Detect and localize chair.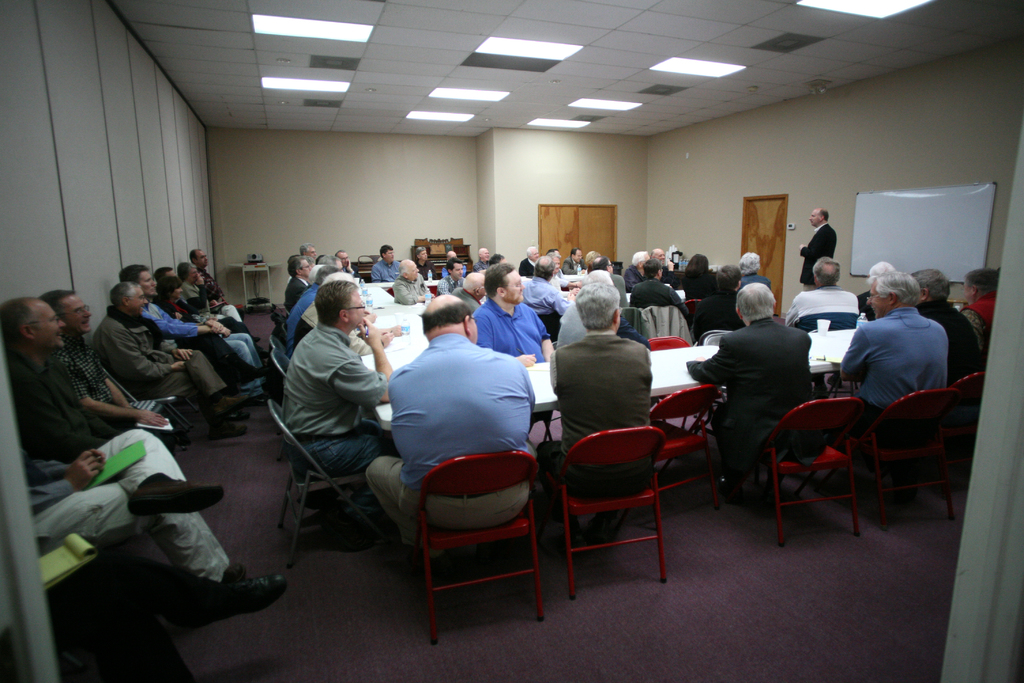
Localized at select_region(269, 352, 291, 383).
